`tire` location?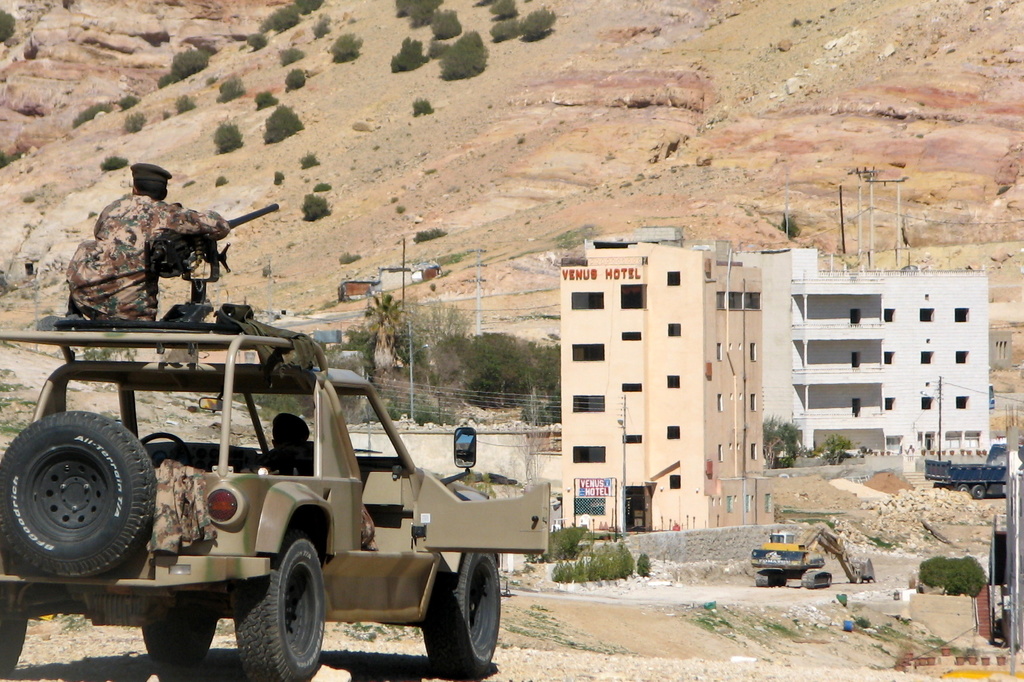
region(18, 410, 147, 600)
